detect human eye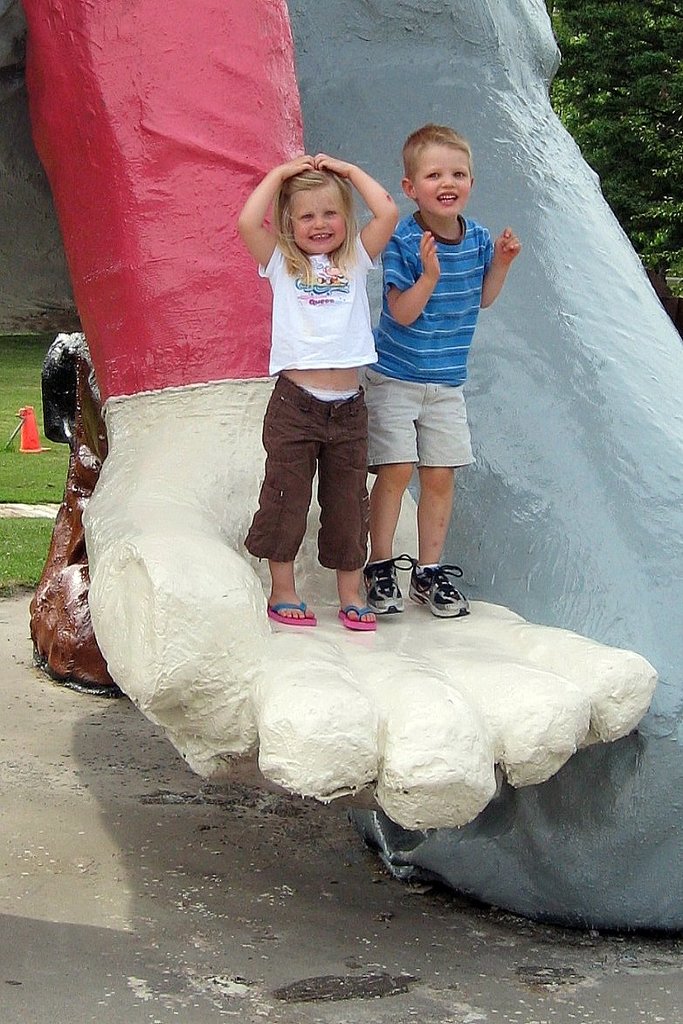
[left=451, top=168, right=466, bottom=179]
